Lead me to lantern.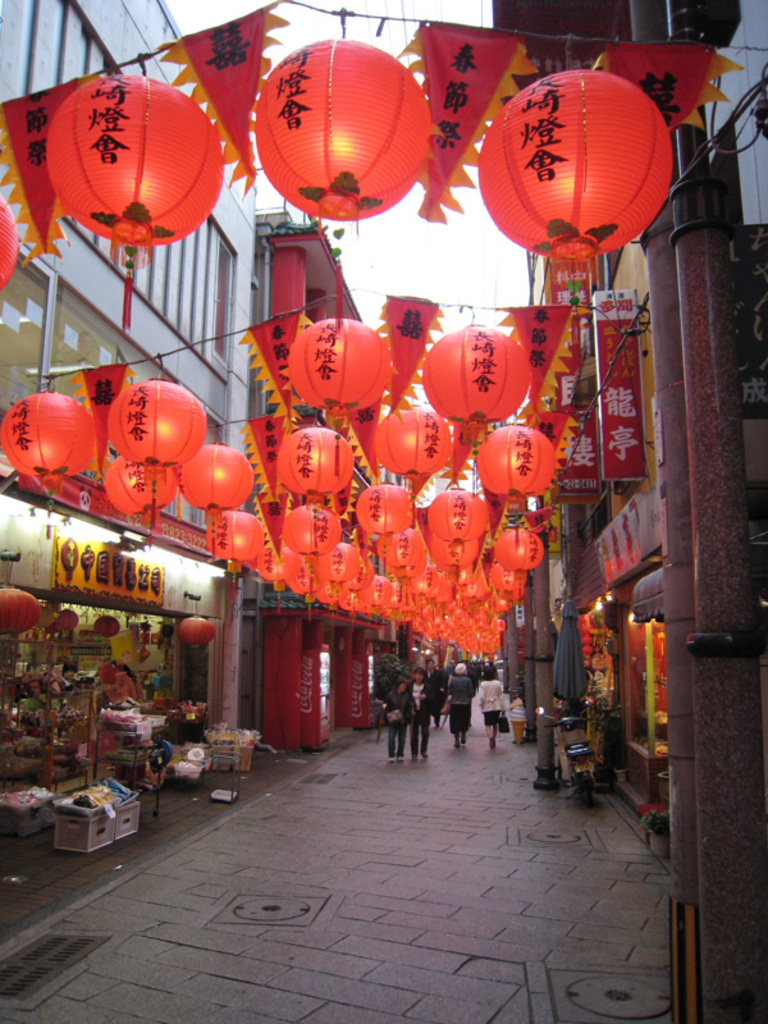
Lead to (372, 532, 421, 570).
